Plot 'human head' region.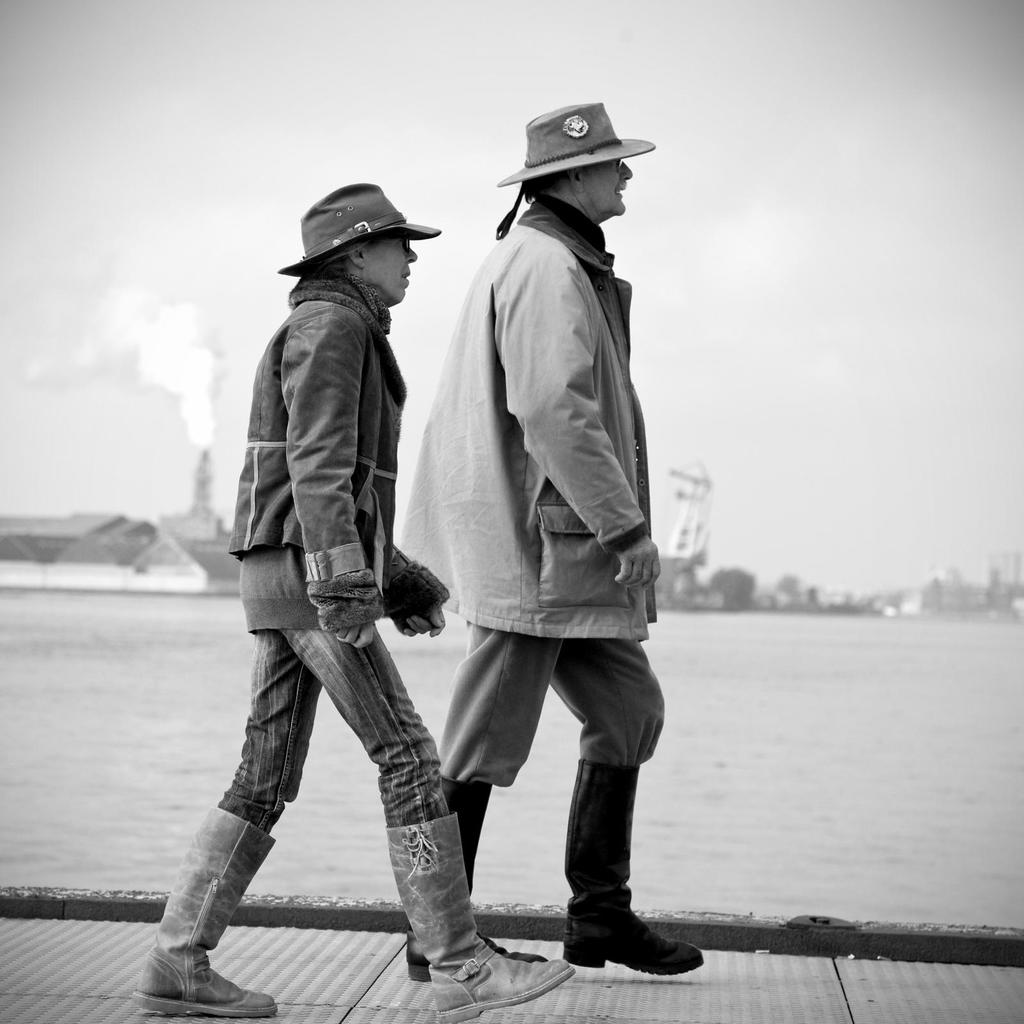
Plotted at left=277, top=182, right=440, bottom=305.
